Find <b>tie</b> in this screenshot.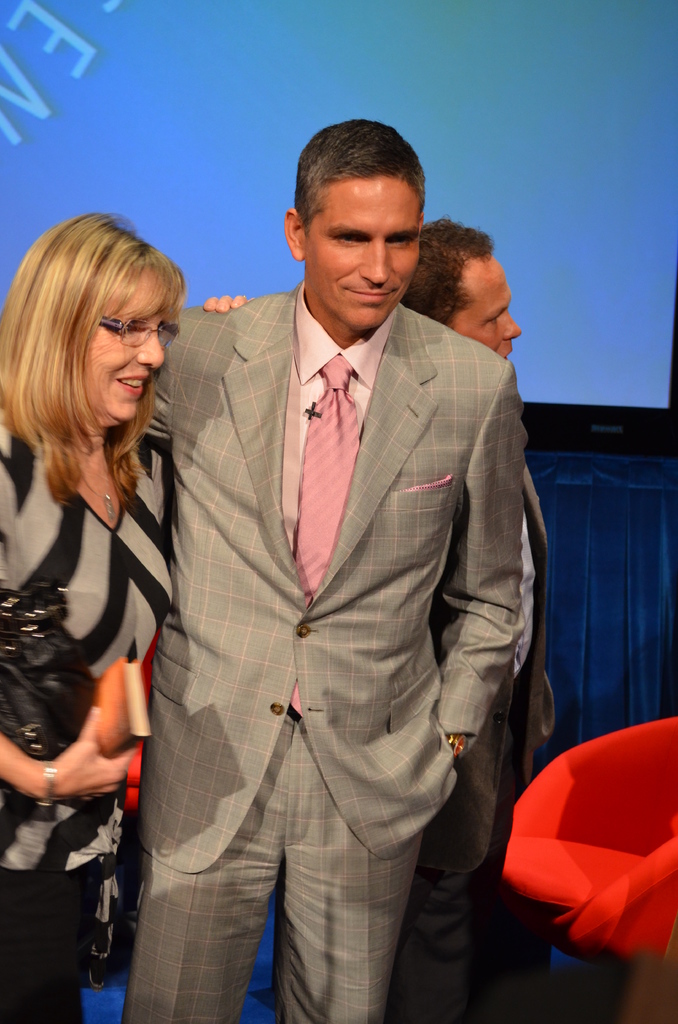
The bounding box for <b>tie</b> is {"left": 294, "top": 349, "right": 358, "bottom": 711}.
